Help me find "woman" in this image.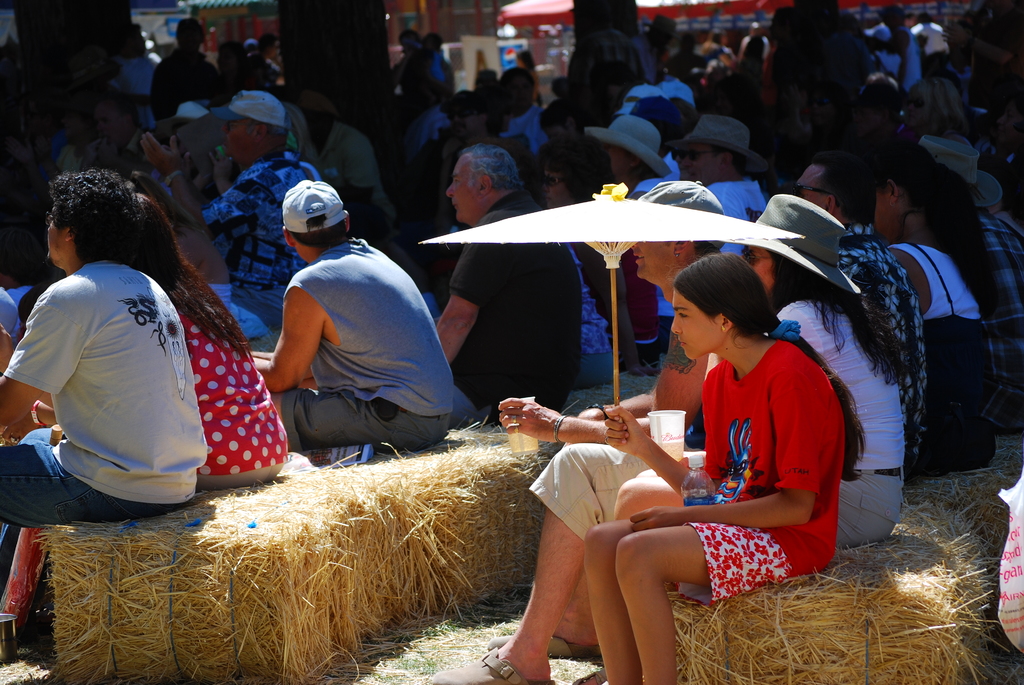
Found it: [x1=430, y1=192, x2=910, y2=684].
